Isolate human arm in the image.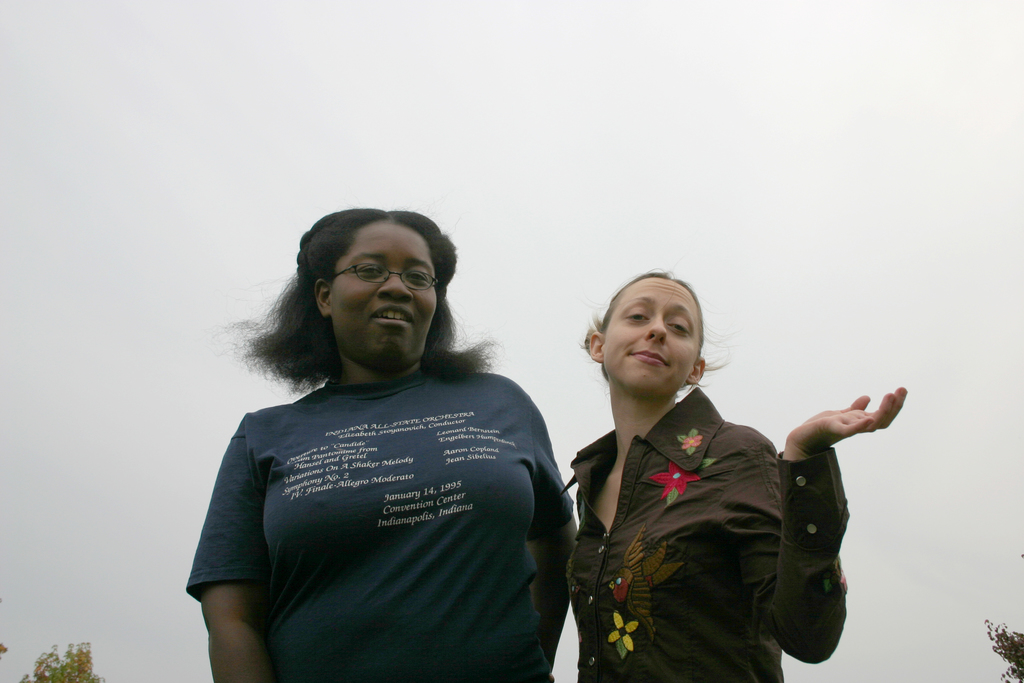
Isolated region: [x1=188, y1=409, x2=271, y2=682].
